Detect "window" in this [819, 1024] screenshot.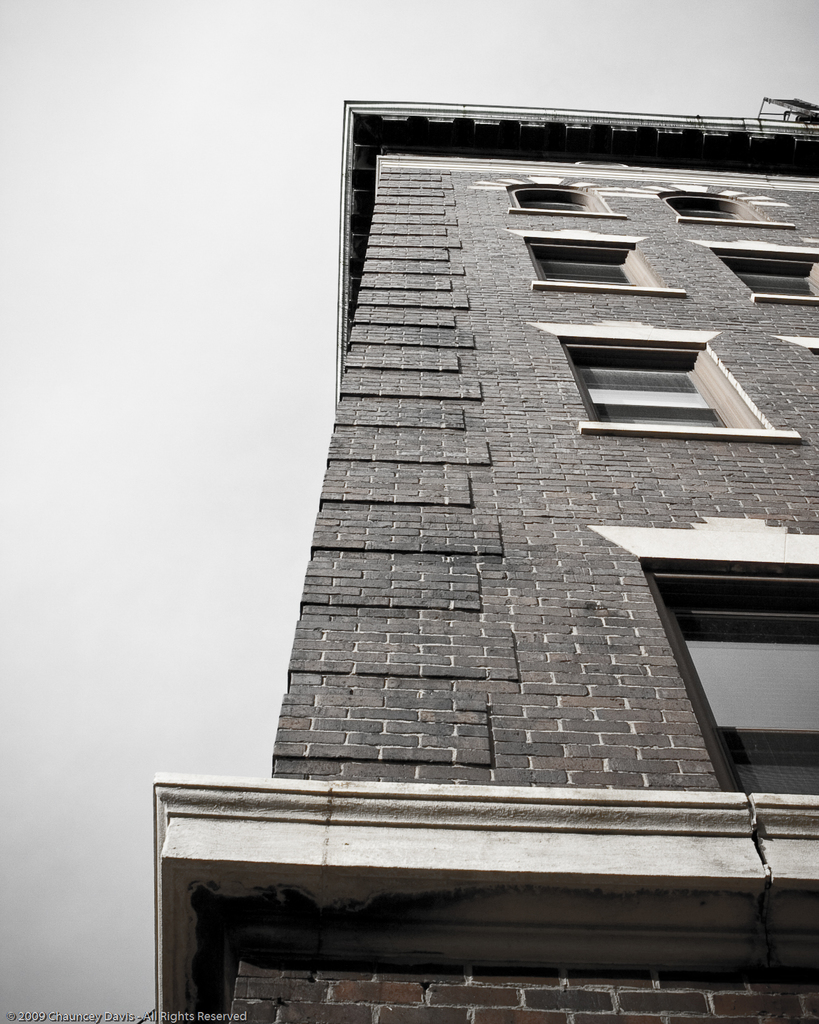
Detection: detection(523, 190, 602, 211).
